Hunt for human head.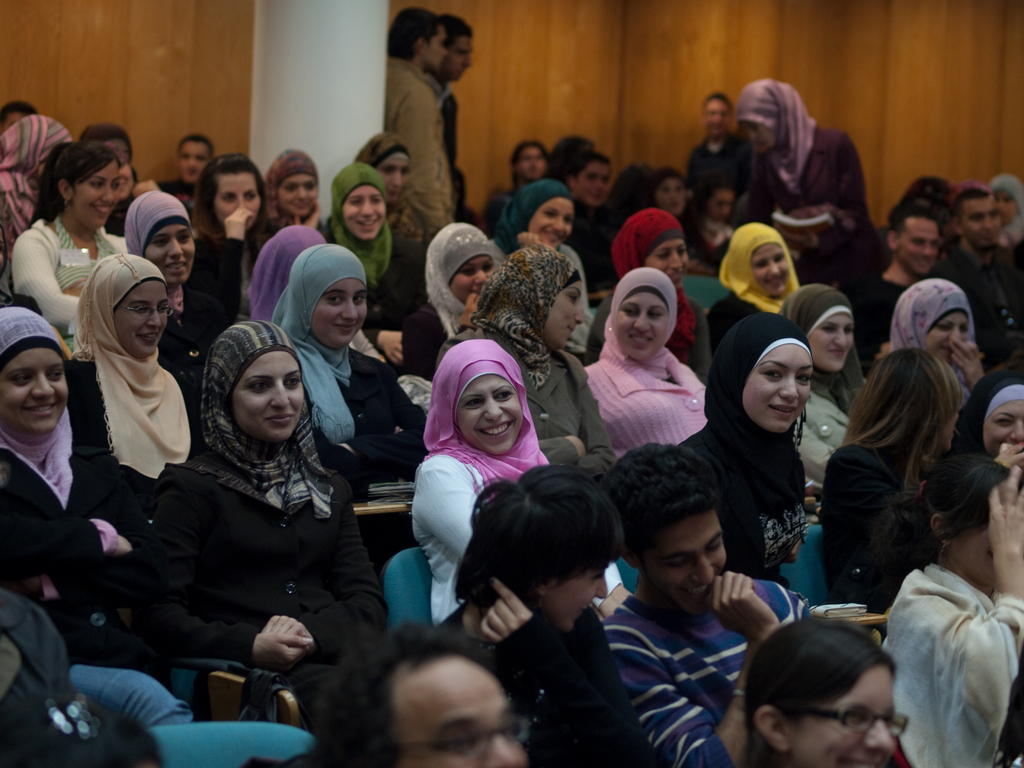
Hunted down at detection(176, 135, 220, 188).
